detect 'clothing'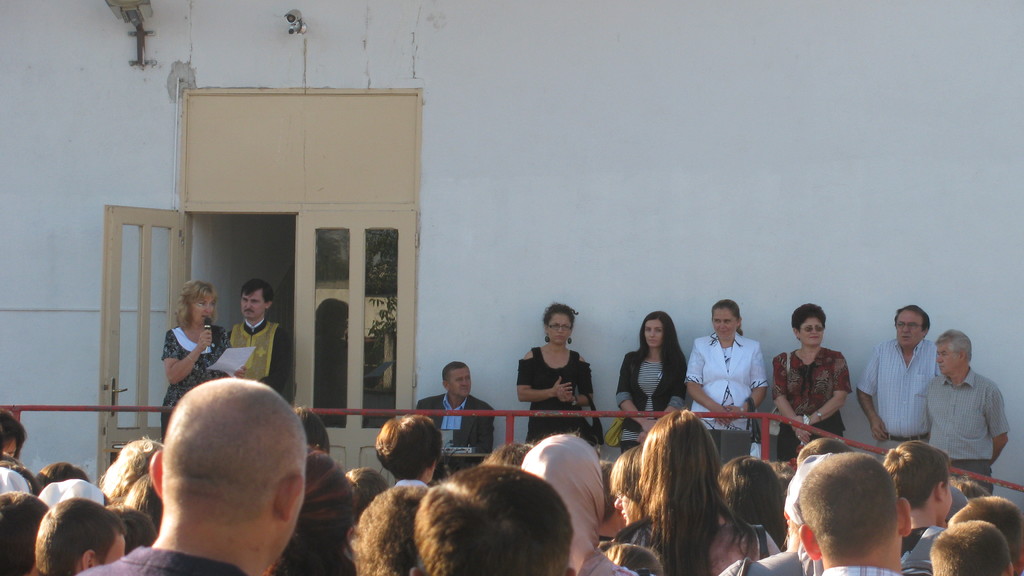
left=691, top=330, right=769, bottom=428
